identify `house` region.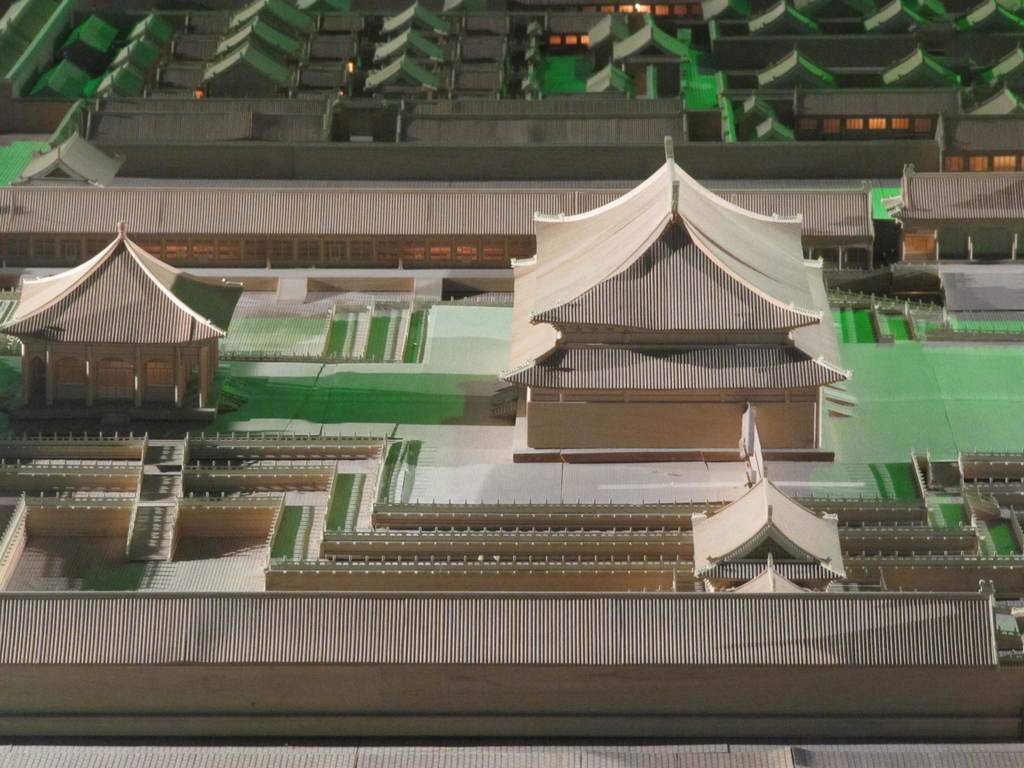
Region: 216 19 297 60.
